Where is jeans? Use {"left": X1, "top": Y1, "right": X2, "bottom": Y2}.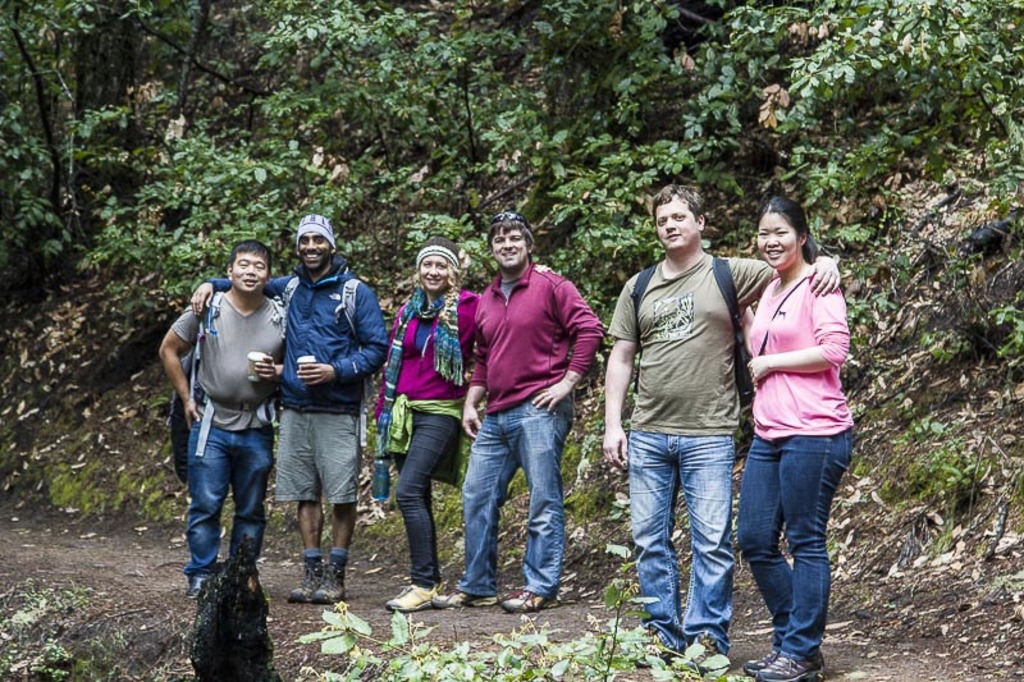
{"left": 737, "top": 430, "right": 856, "bottom": 656}.
